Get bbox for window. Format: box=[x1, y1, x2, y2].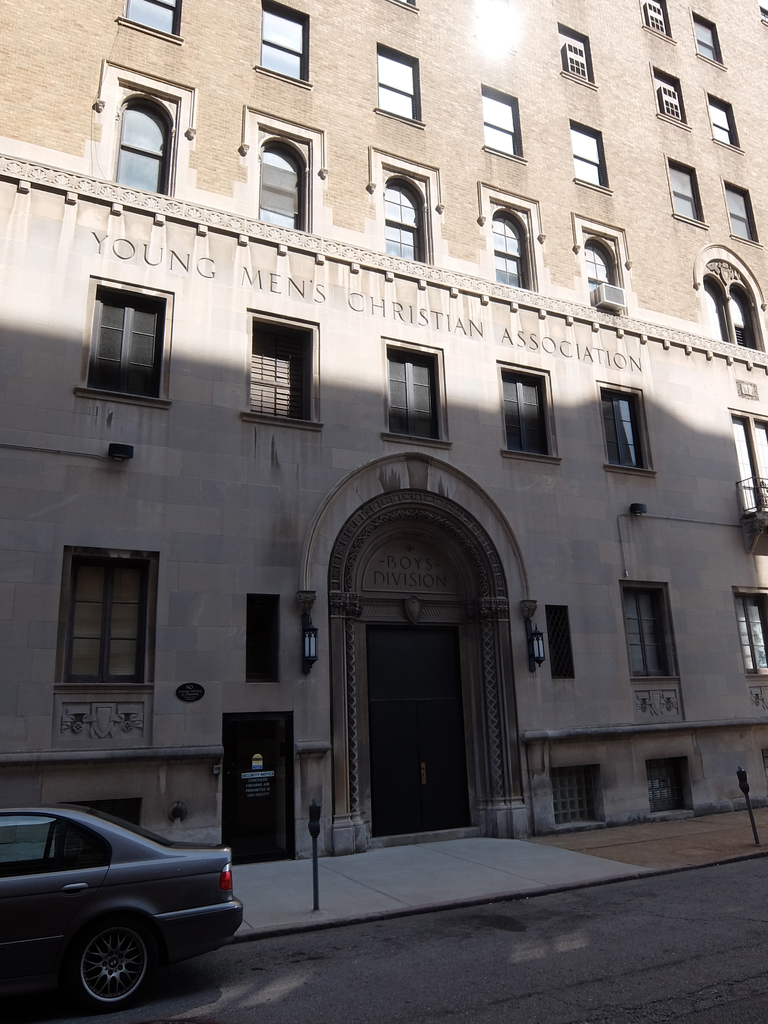
box=[637, 0, 673, 42].
